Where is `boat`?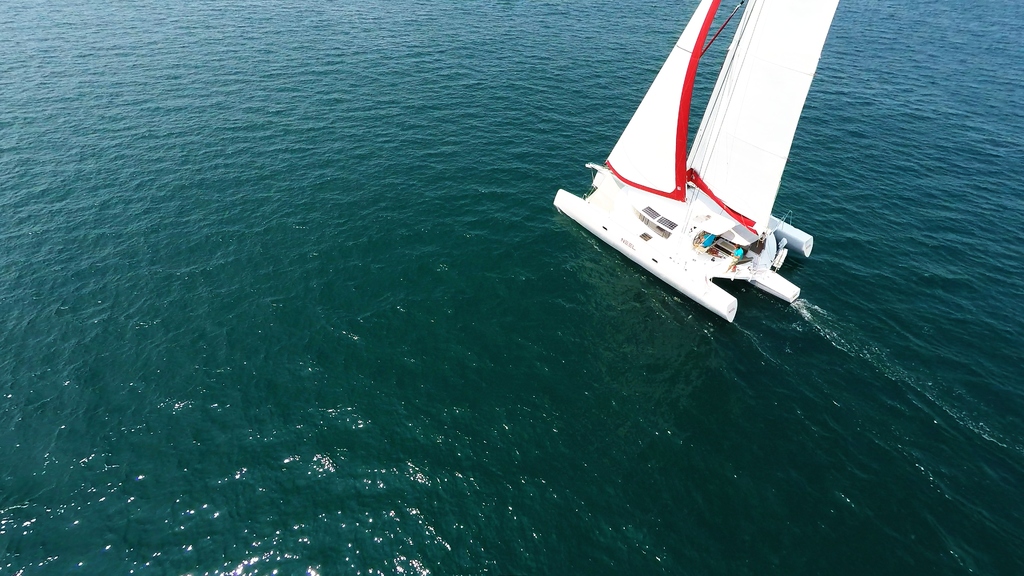
locate(525, 4, 916, 344).
